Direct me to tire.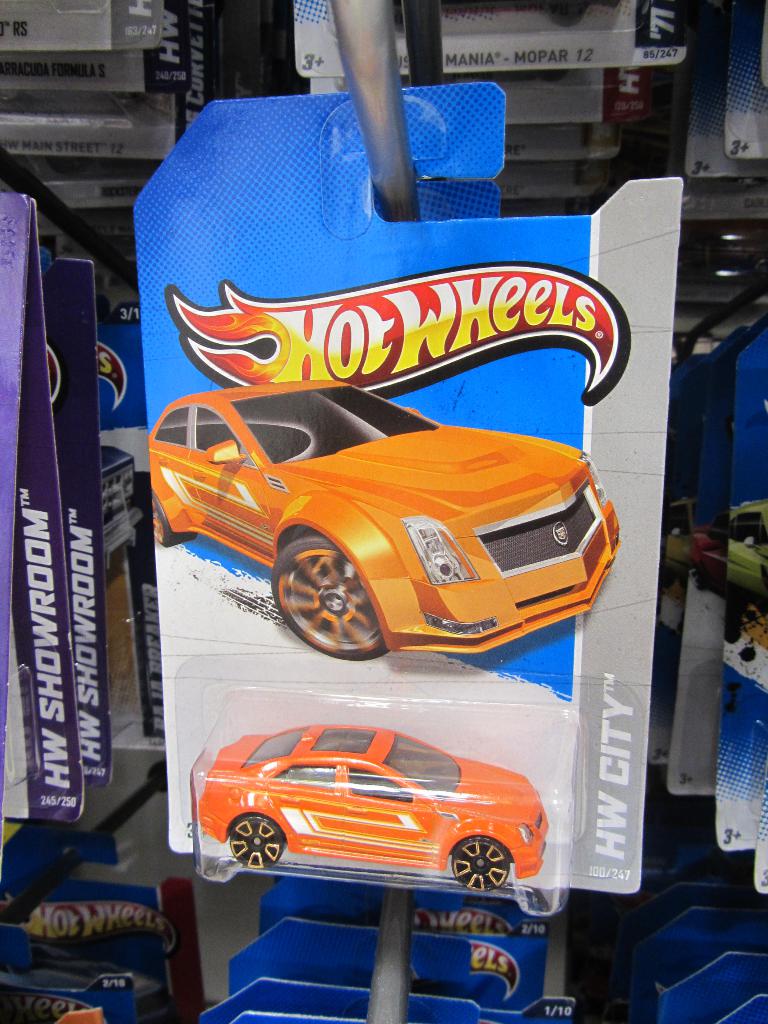
Direction: pyautogui.locateOnScreen(447, 830, 522, 893).
